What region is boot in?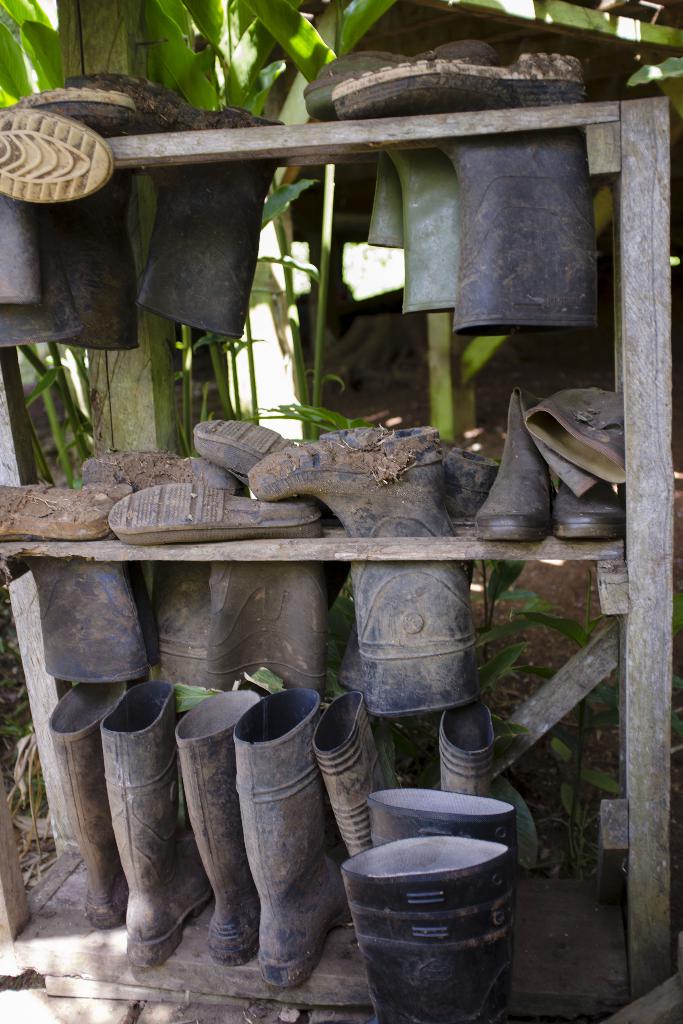
(left=0, top=476, right=101, bottom=705).
